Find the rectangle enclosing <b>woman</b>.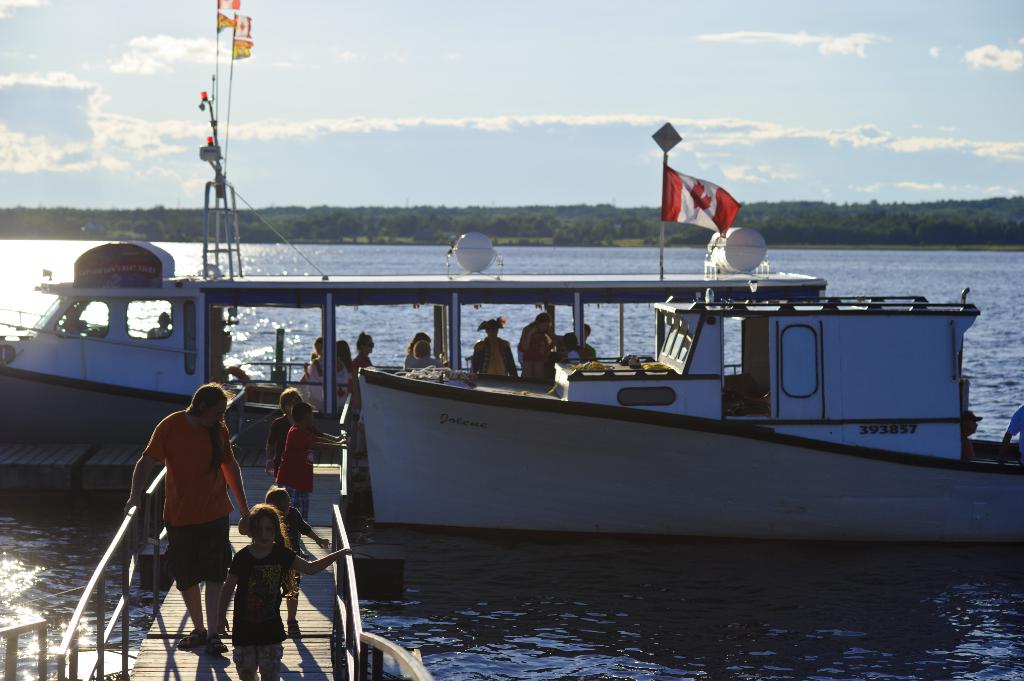
pyautogui.locateOnScreen(350, 333, 378, 390).
